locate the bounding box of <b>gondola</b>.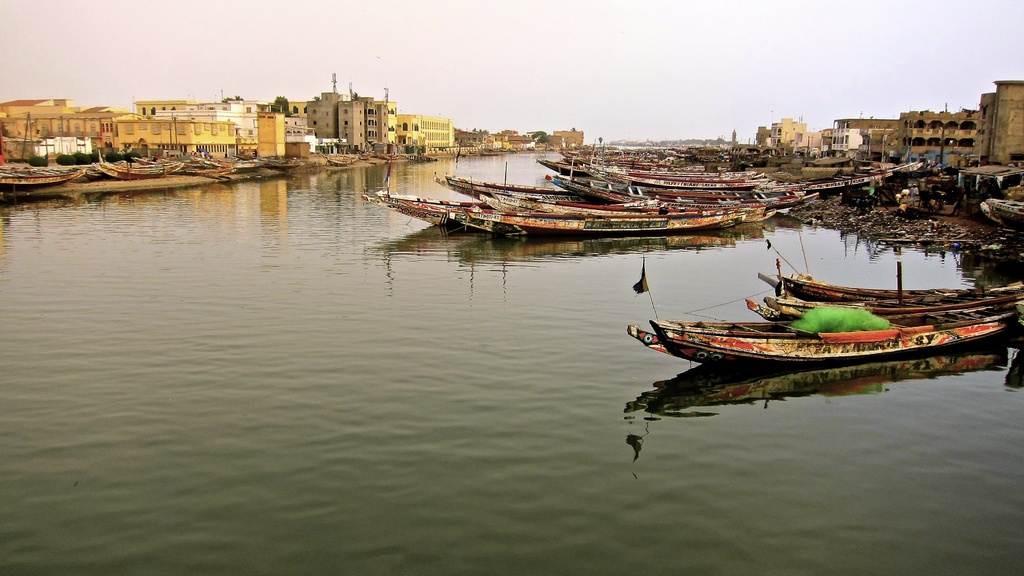
Bounding box: select_region(320, 147, 365, 168).
